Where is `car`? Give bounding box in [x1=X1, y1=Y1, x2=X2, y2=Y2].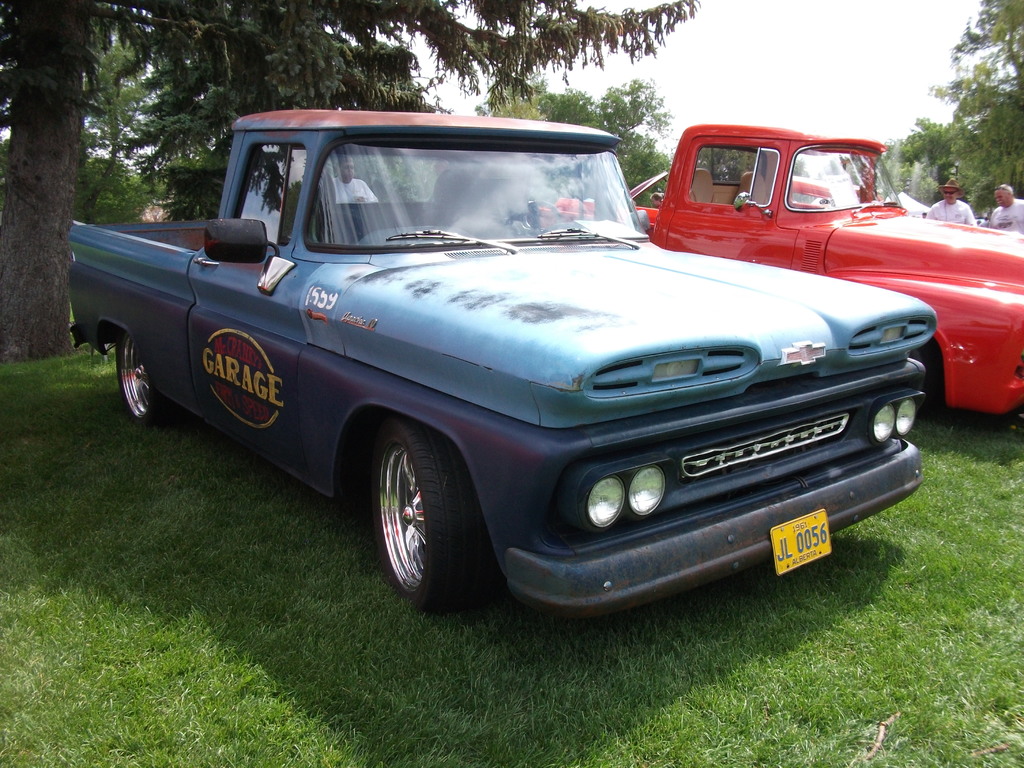
[x1=530, y1=124, x2=1023, y2=413].
